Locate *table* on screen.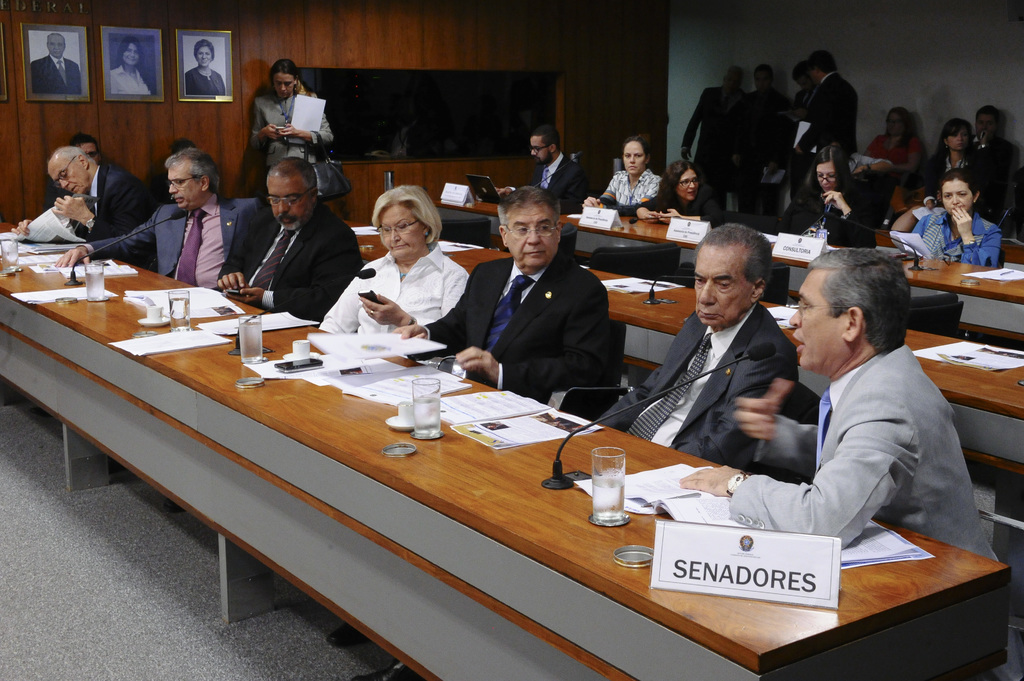
On screen at (0, 205, 1021, 680).
